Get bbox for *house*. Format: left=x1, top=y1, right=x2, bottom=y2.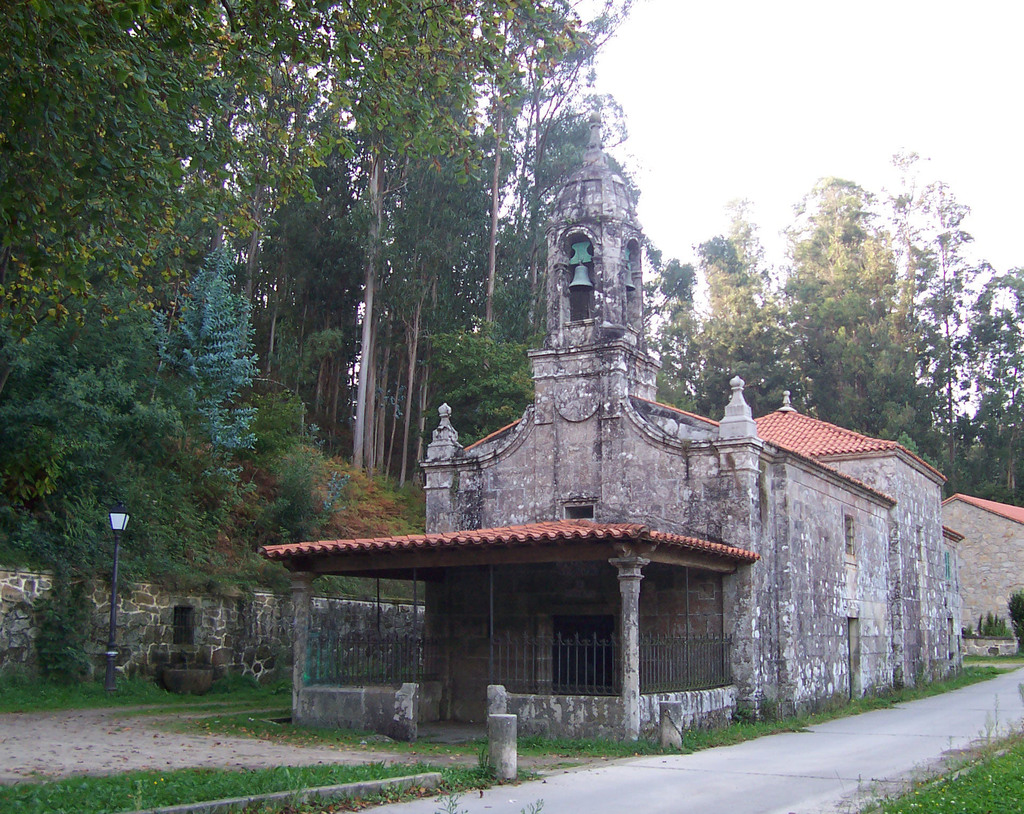
left=251, top=109, right=966, bottom=761.
